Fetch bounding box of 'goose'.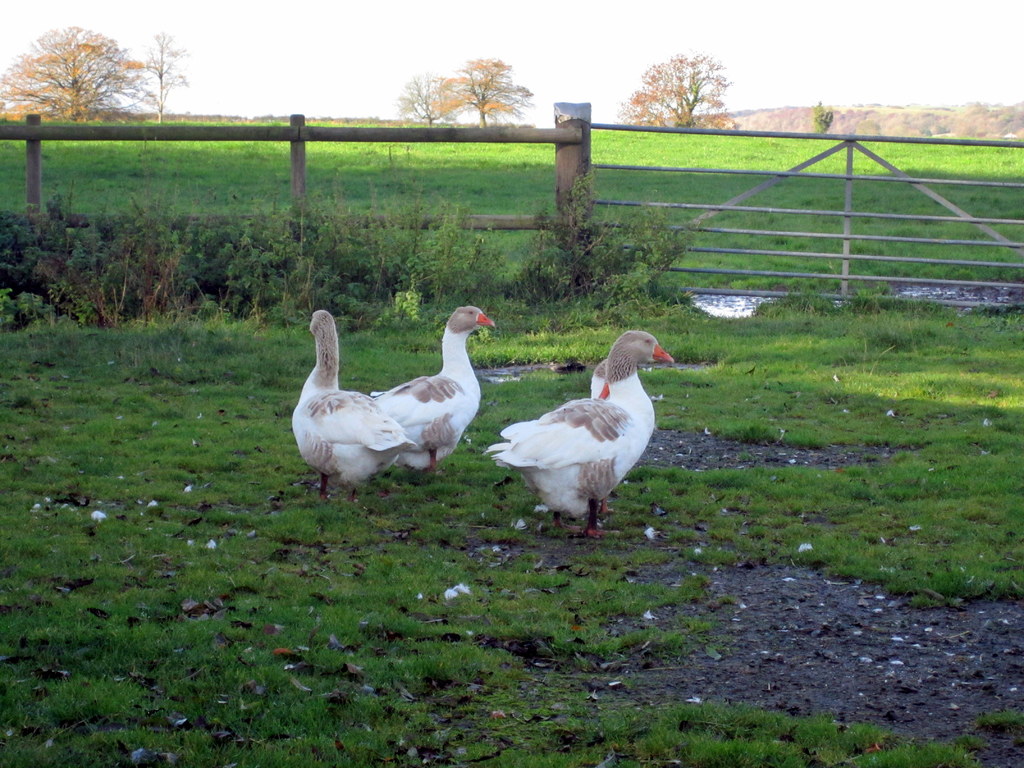
Bbox: {"left": 374, "top": 308, "right": 493, "bottom": 479}.
